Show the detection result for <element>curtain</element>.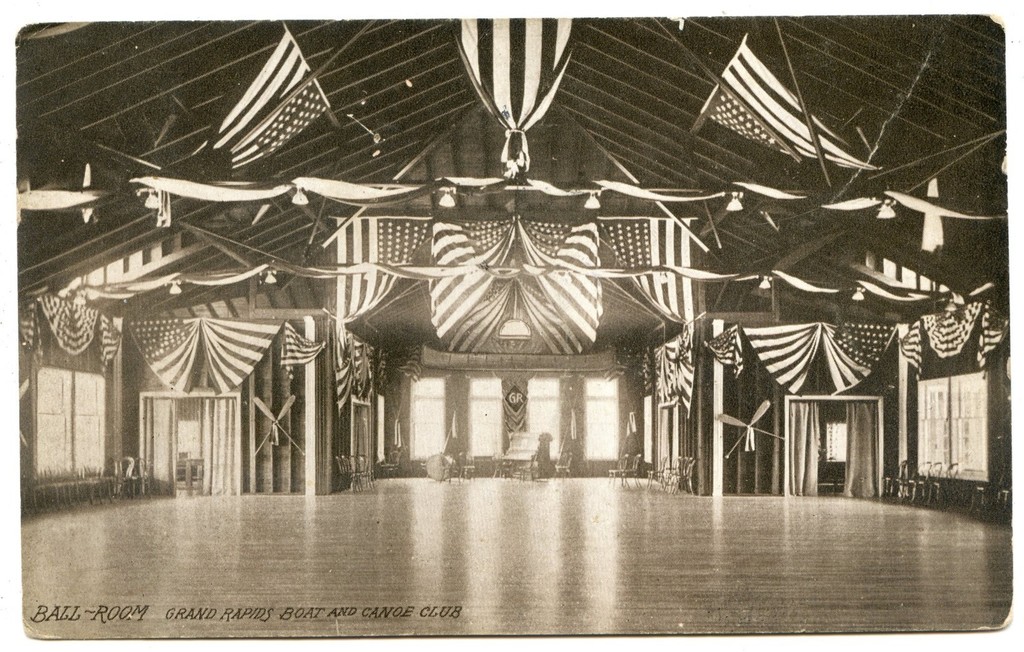
box(144, 397, 178, 494).
